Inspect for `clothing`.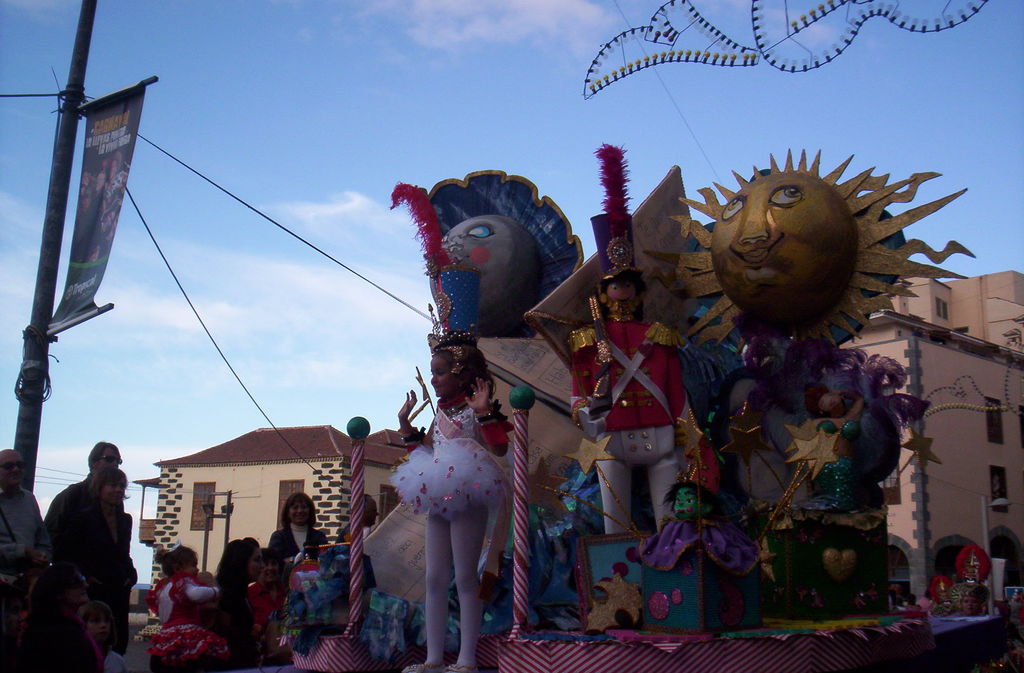
Inspection: bbox(1011, 601, 1023, 630).
